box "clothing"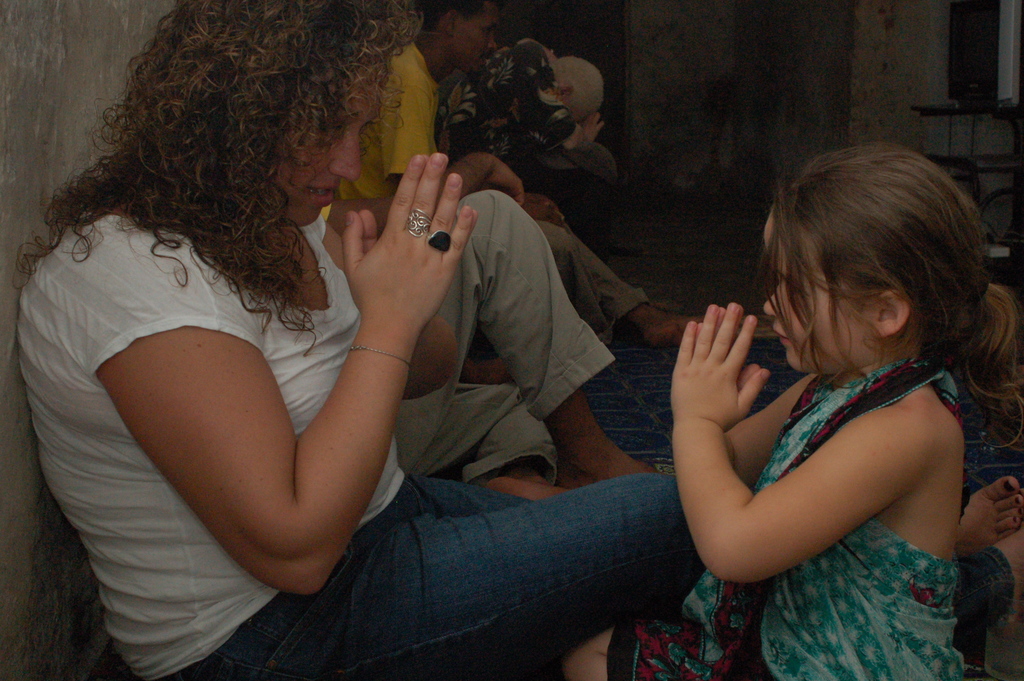
[602,354,968,680]
